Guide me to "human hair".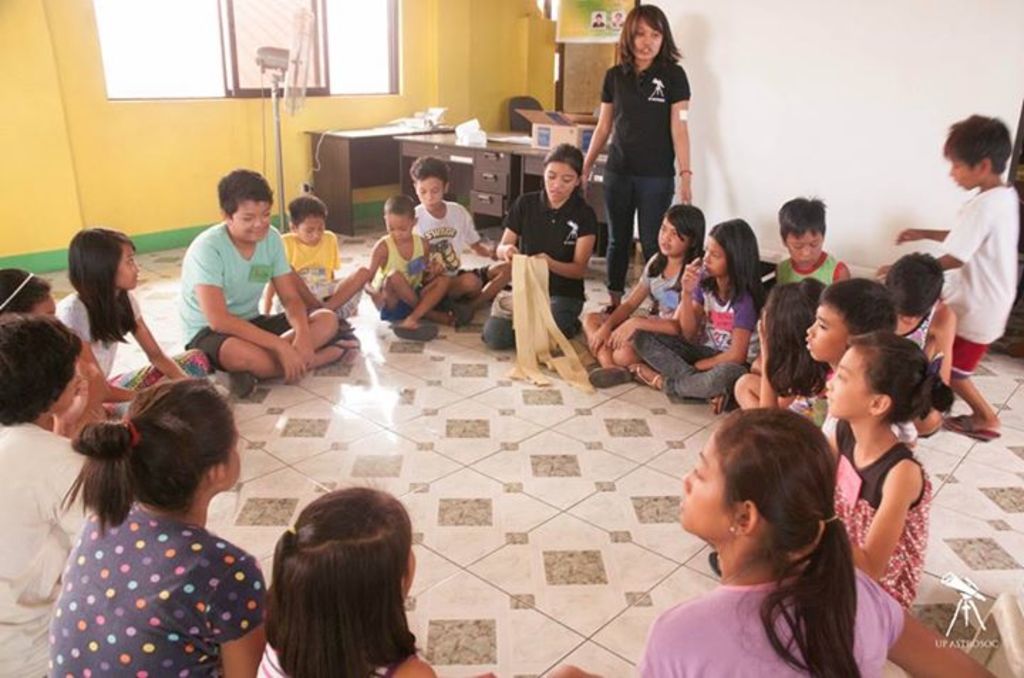
Guidance: x1=880, y1=246, x2=944, y2=318.
